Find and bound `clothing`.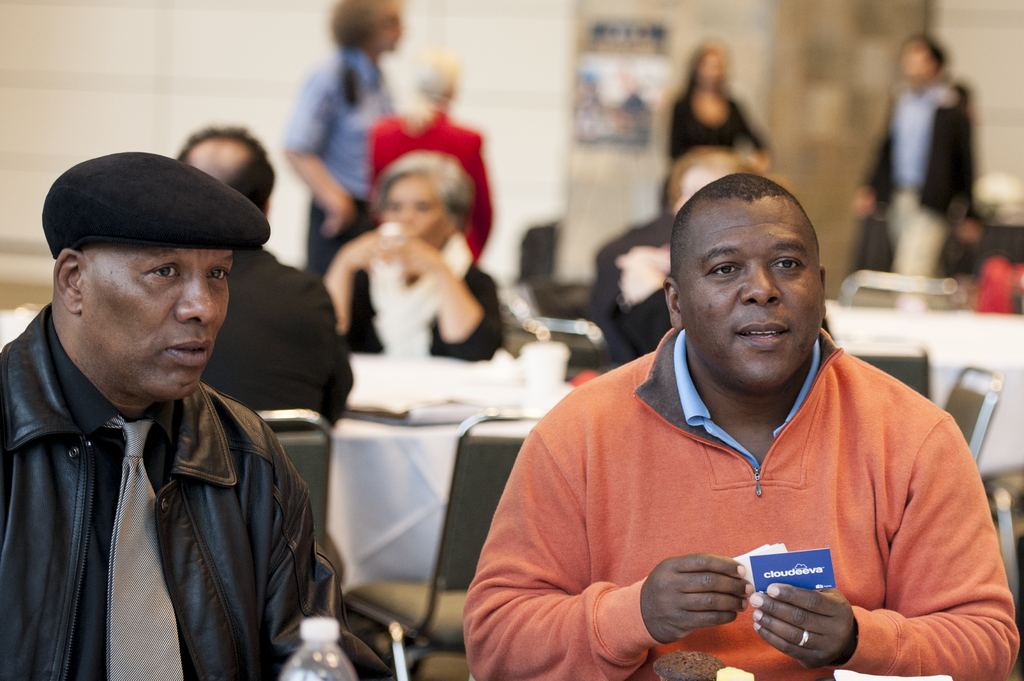
Bound: 296,186,380,272.
